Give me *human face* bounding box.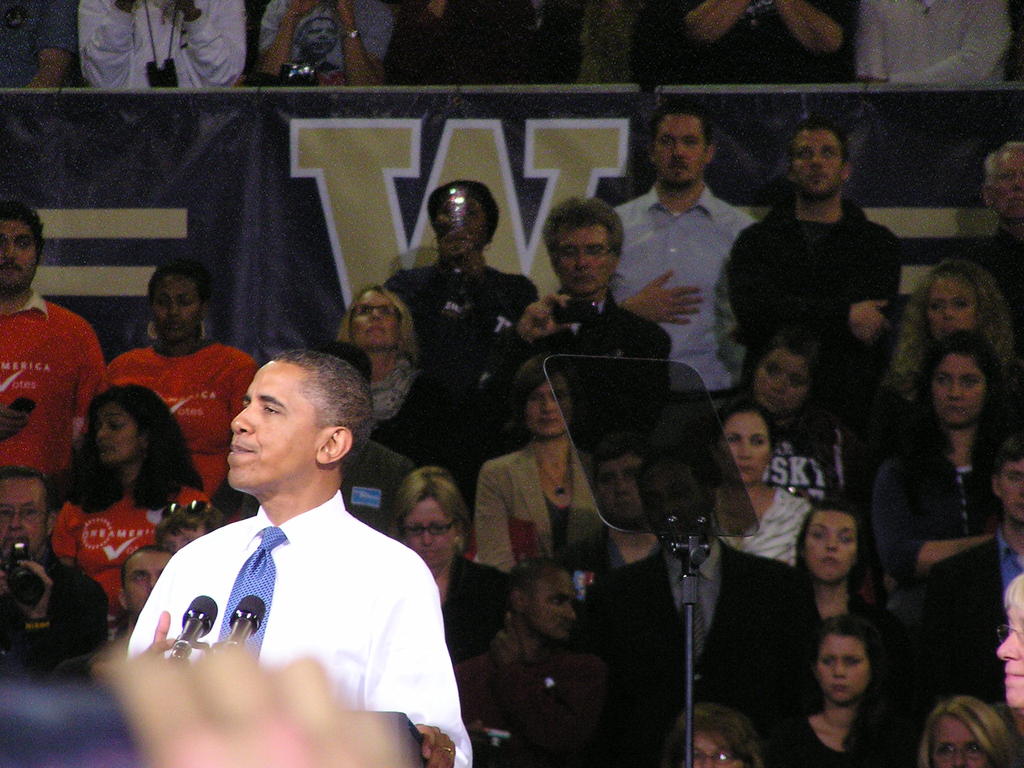
[left=529, top=573, right=577, bottom=641].
